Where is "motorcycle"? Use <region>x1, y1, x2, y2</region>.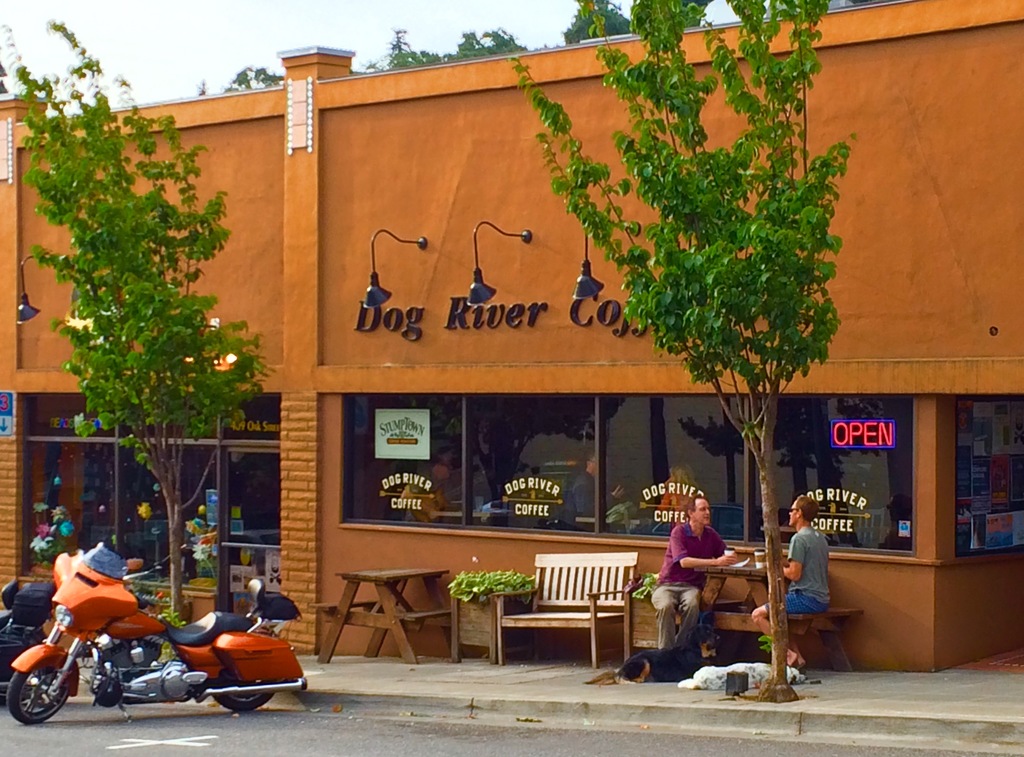
<region>0, 589, 276, 737</region>.
